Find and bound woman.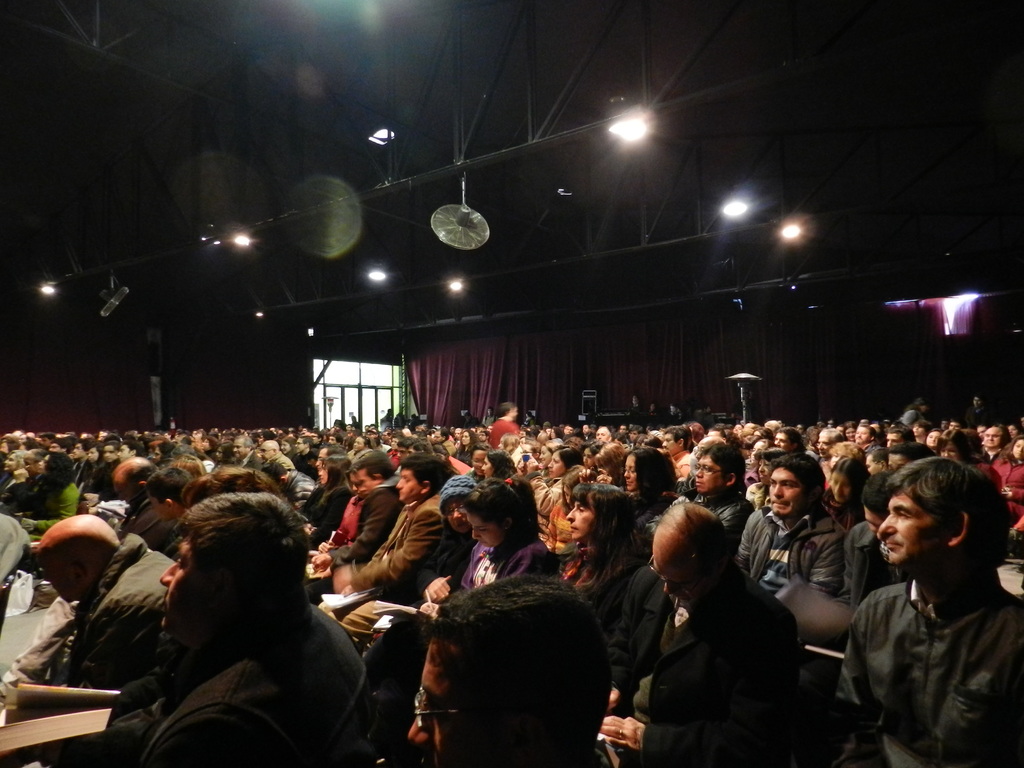
Bound: l=935, t=433, r=1002, b=493.
